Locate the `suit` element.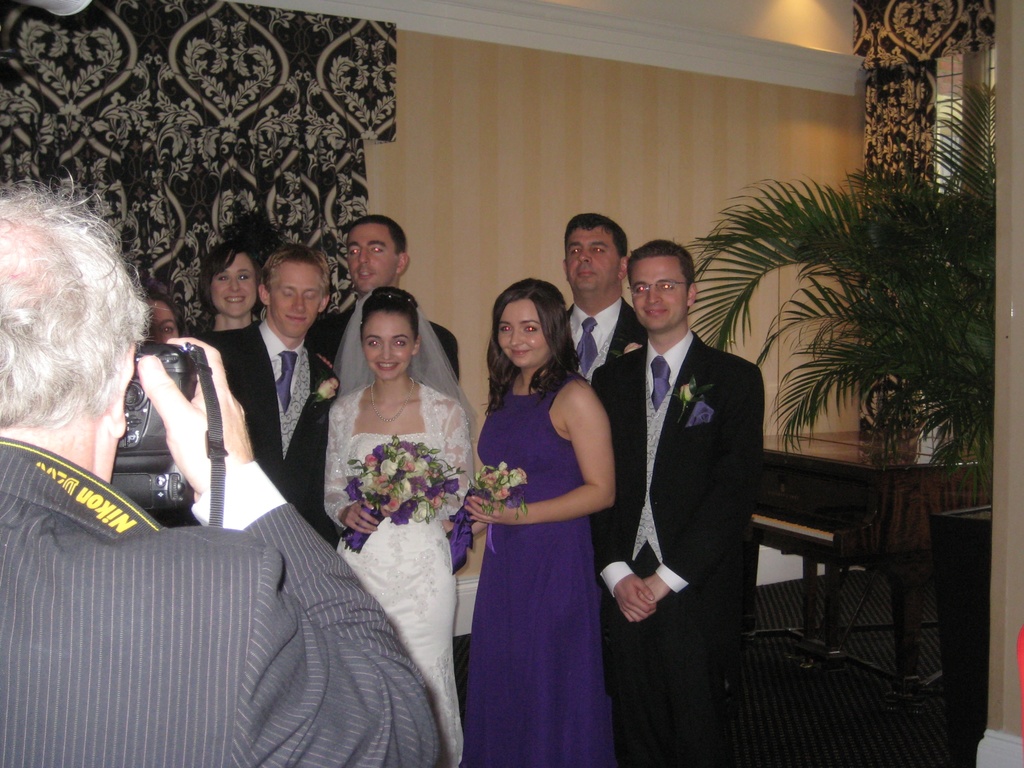
Element bbox: left=0, top=431, right=442, bottom=767.
